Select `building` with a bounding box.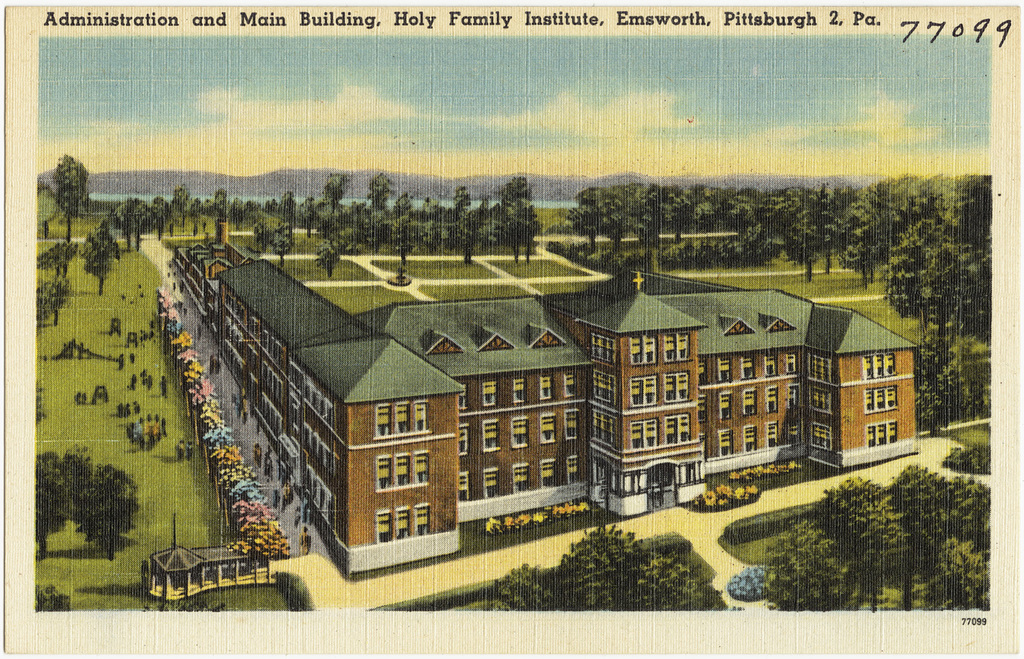
bbox(173, 218, 924, 579).
